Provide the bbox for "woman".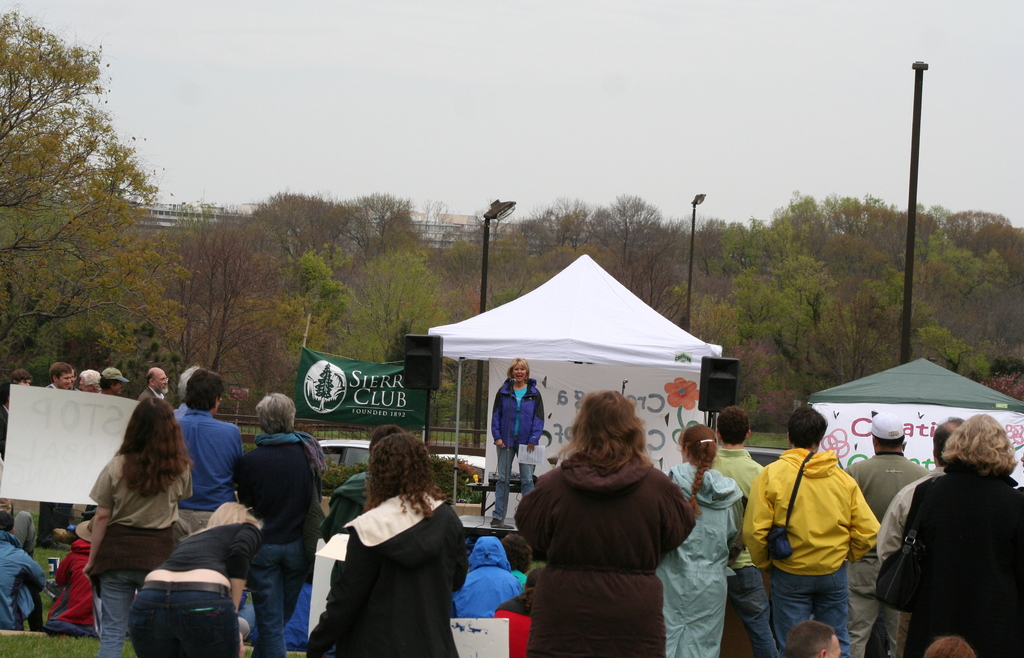
{"left": 887, "top": 418, "right": 1023, "bottom": 657}.
